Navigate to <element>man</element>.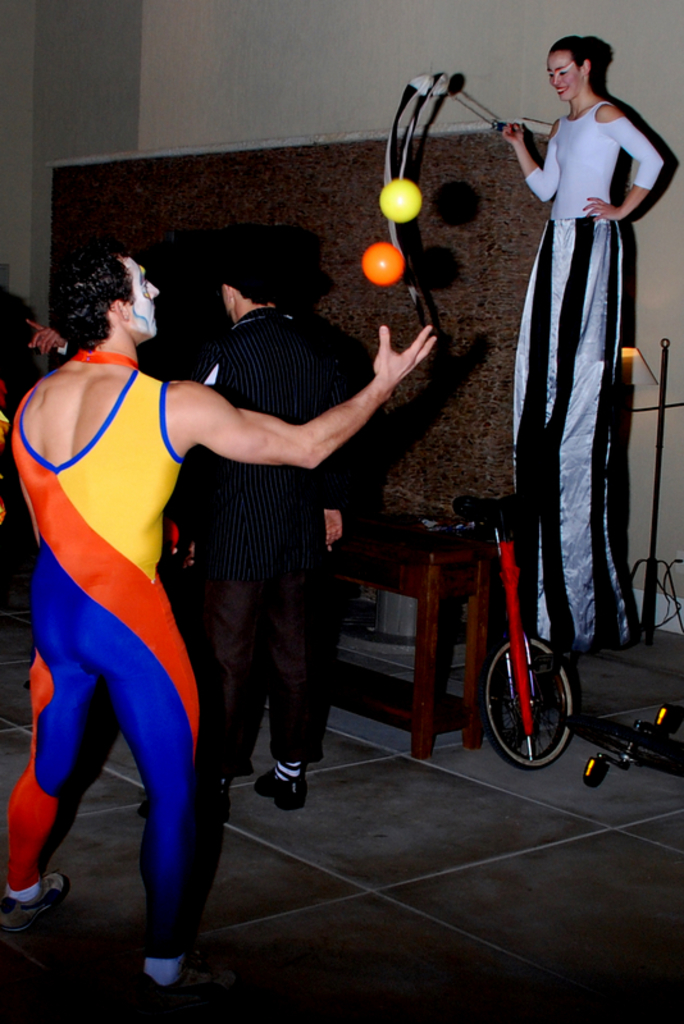
Navigation target: (left=0, top=246, right=436, bottom=1011).
